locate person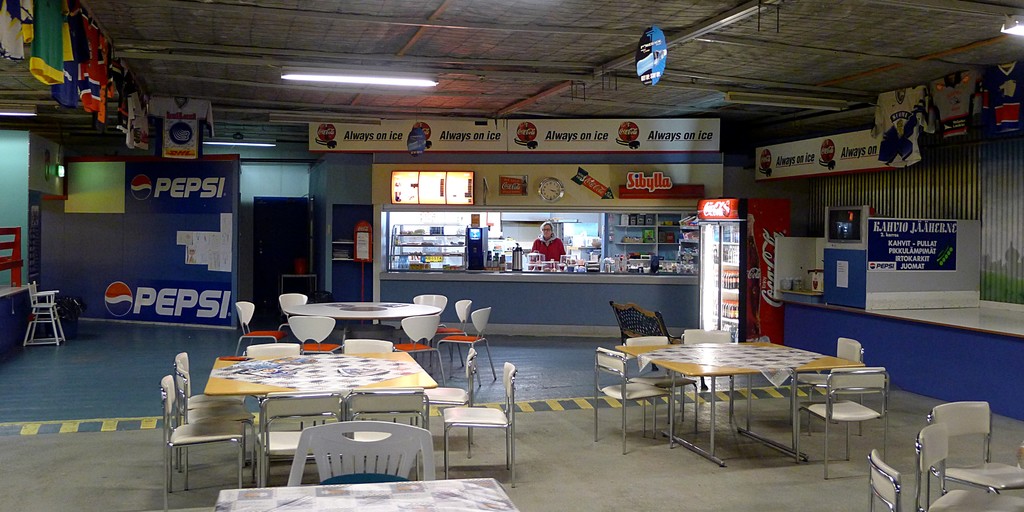
{"x1": 531, "y1": 222, "x2": 569, "y2": 260}
